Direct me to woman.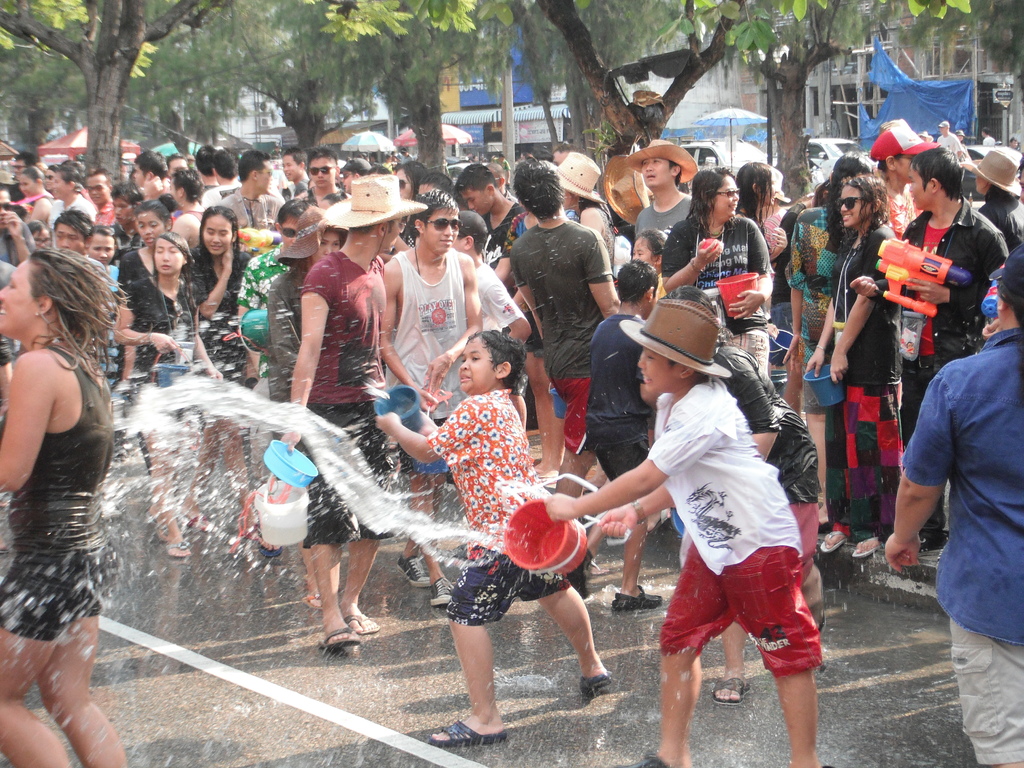
Direction: select_region(0, 202, 150, 732).
